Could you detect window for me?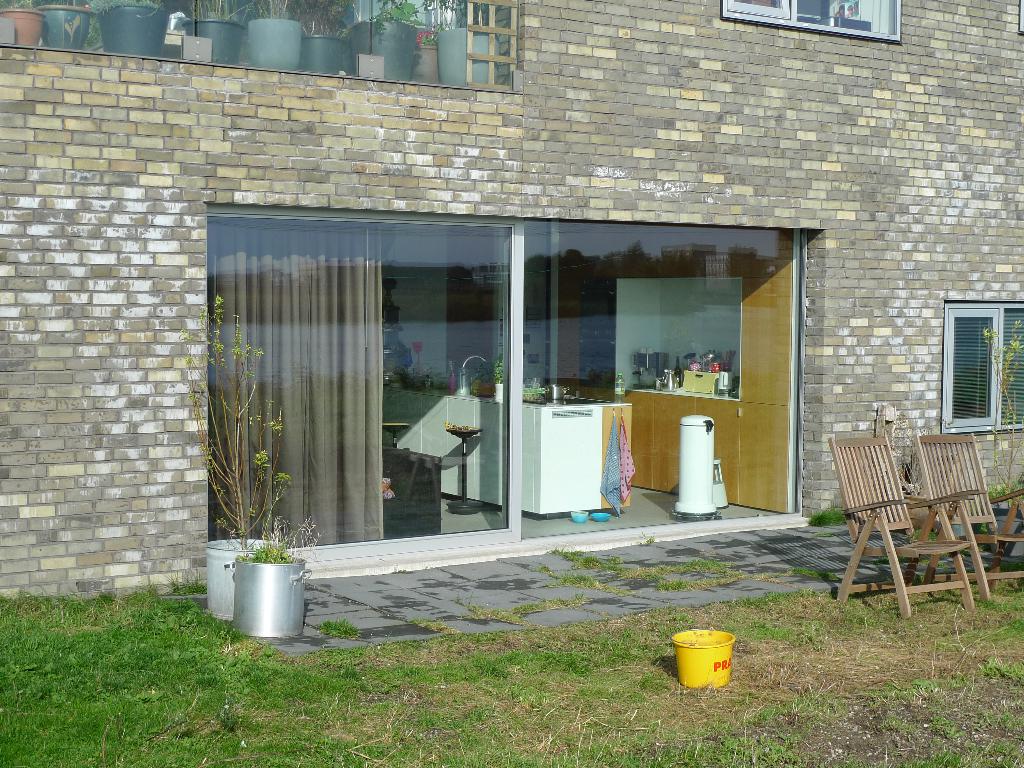
Detection result: x1=945 y1=296 x2=1023 y2=433.
